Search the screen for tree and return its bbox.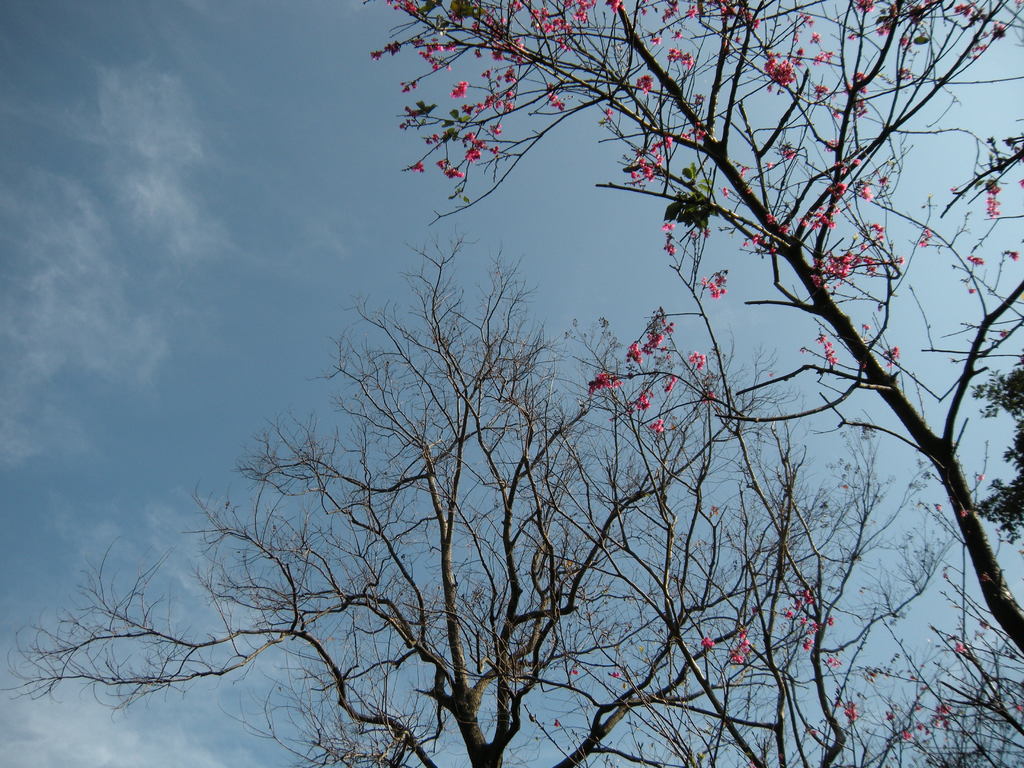
Found: <bbox>106, 230, 863, 767</bbox>.
